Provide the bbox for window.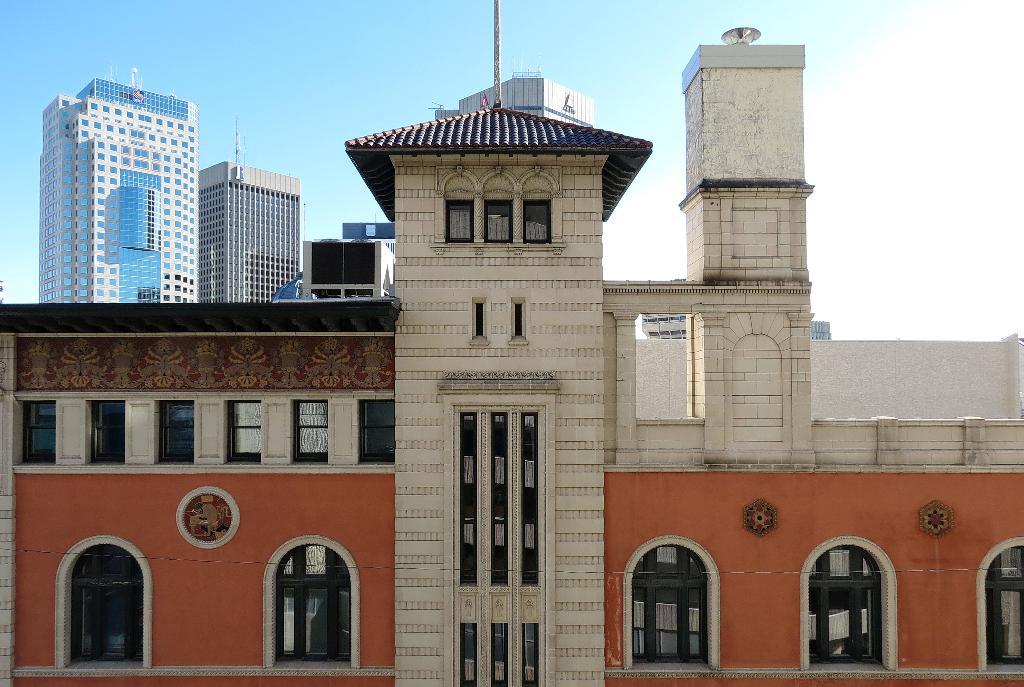
20:400:58:469.
